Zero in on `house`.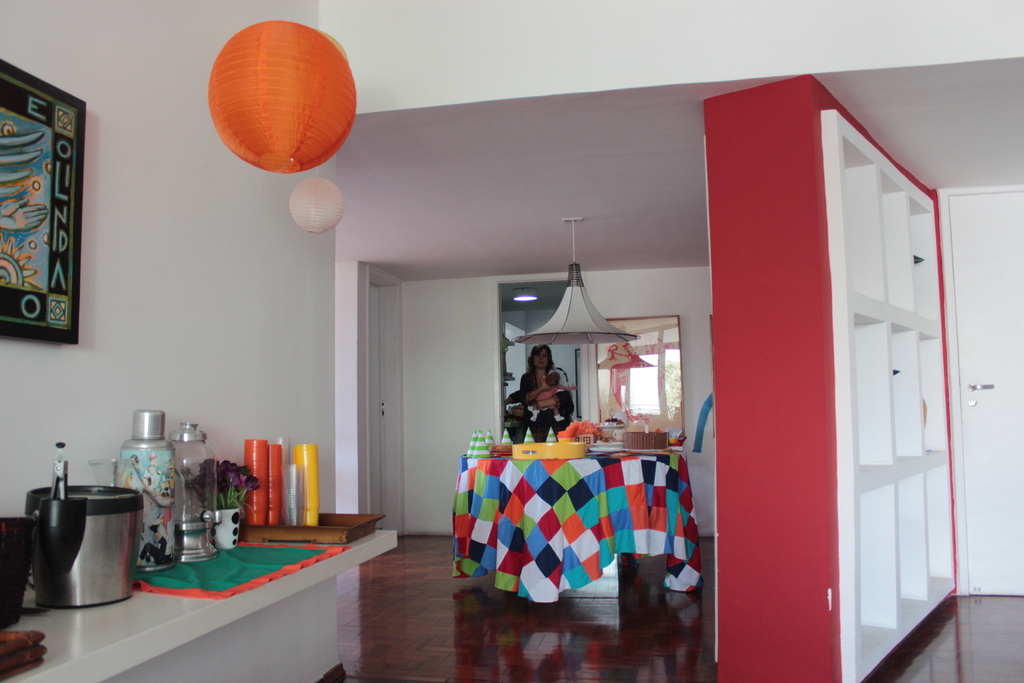
Zeroed in: <bbox>0, 0, 1023, 682</bbox>.
